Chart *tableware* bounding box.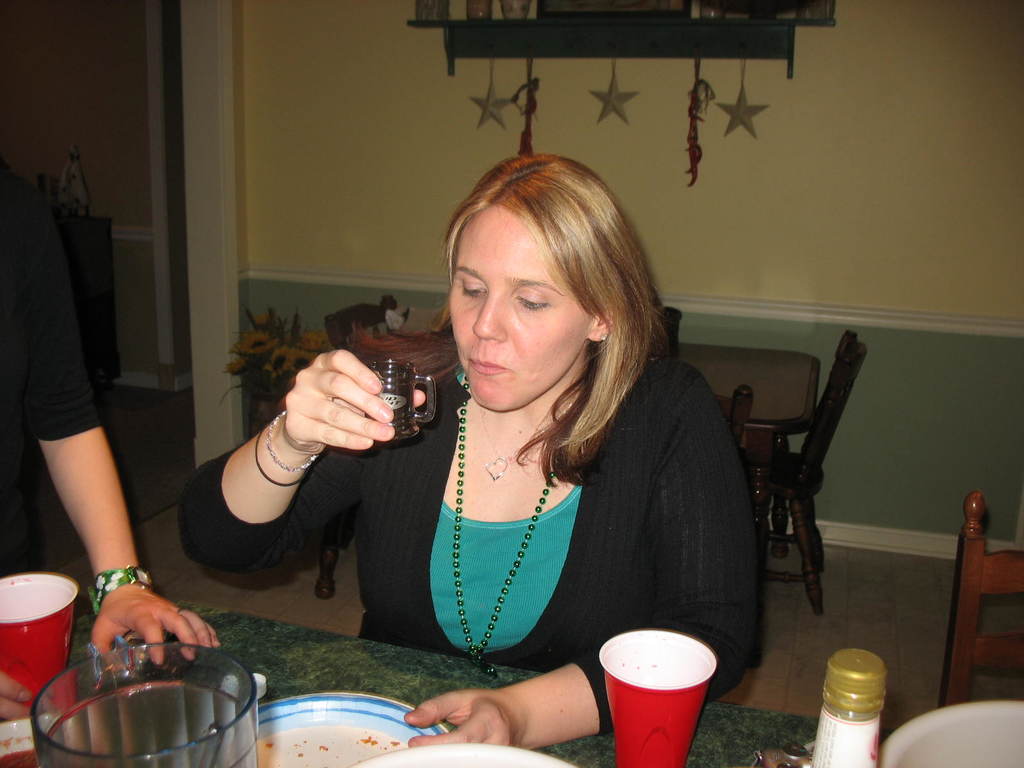
Charted: [0, 717, 57, 767].
